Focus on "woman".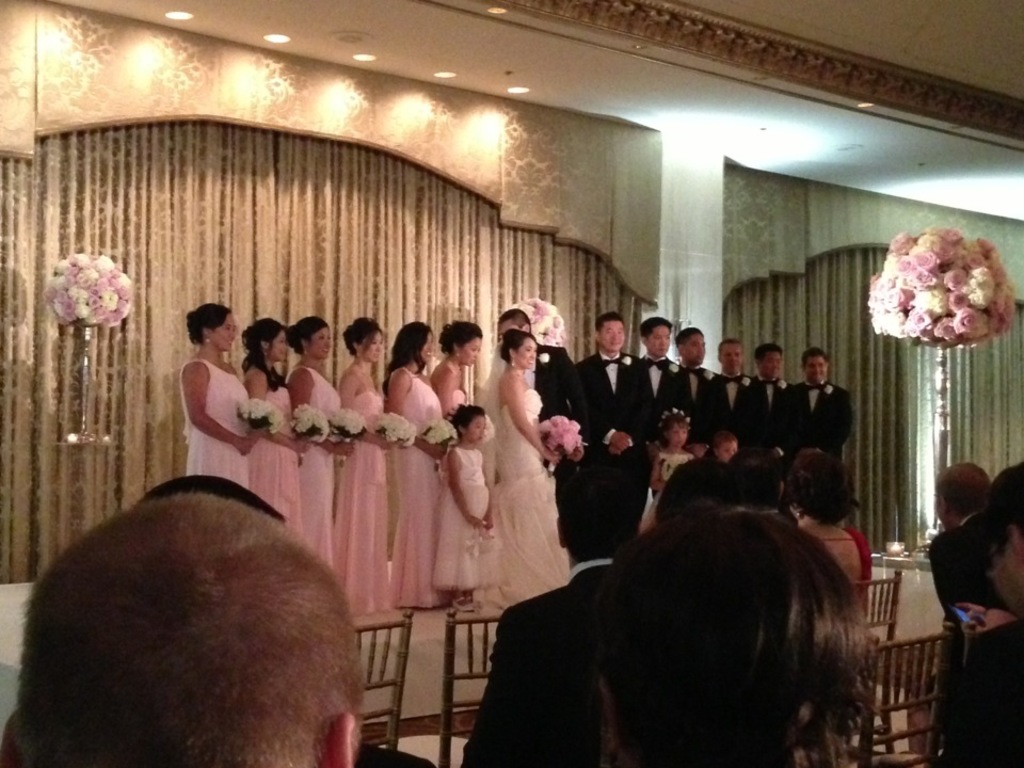
Focused at region(400, 307, 465, 596).
